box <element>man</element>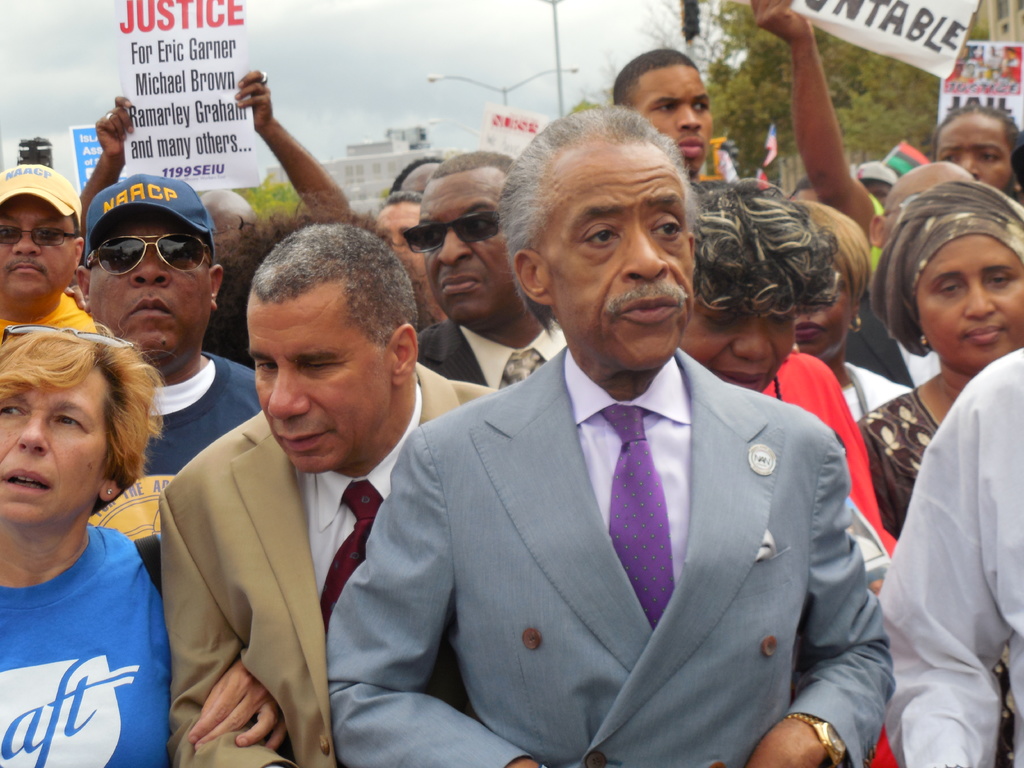
detection(0, 159, 119, 358)
